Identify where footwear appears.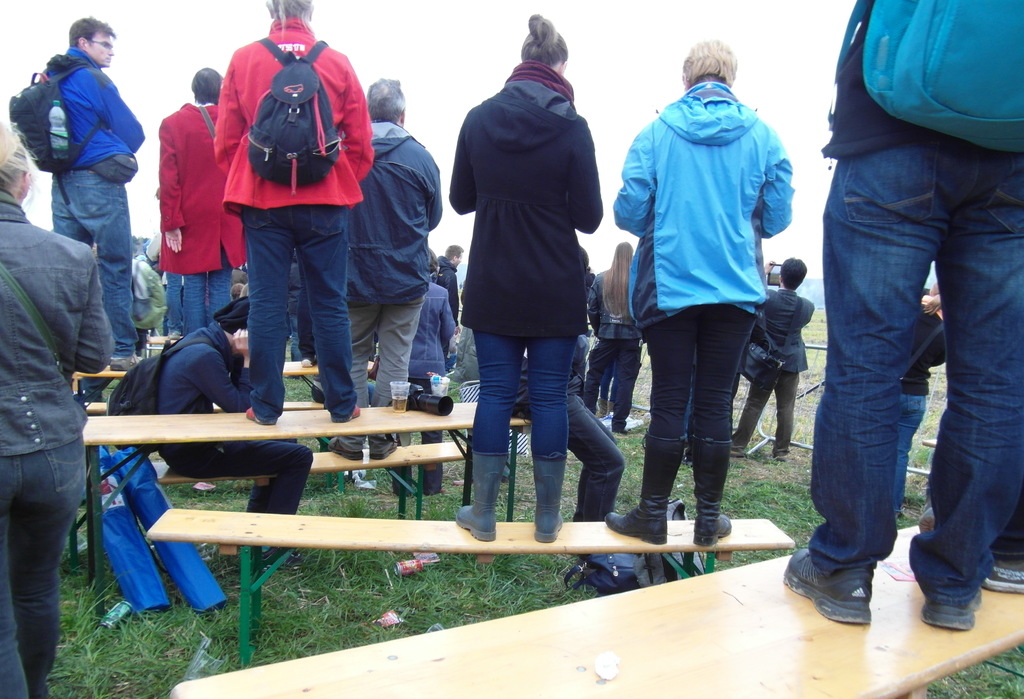
Appears at x1=373 y1=444 x2=398 y2=460.
